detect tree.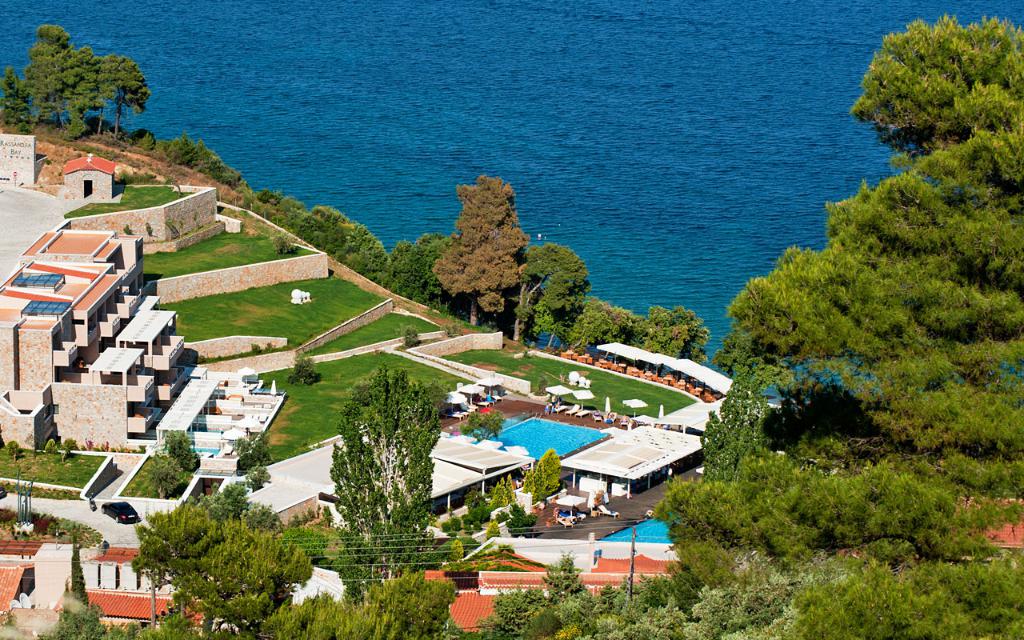
Detected at 15, 15, 76, 119.
